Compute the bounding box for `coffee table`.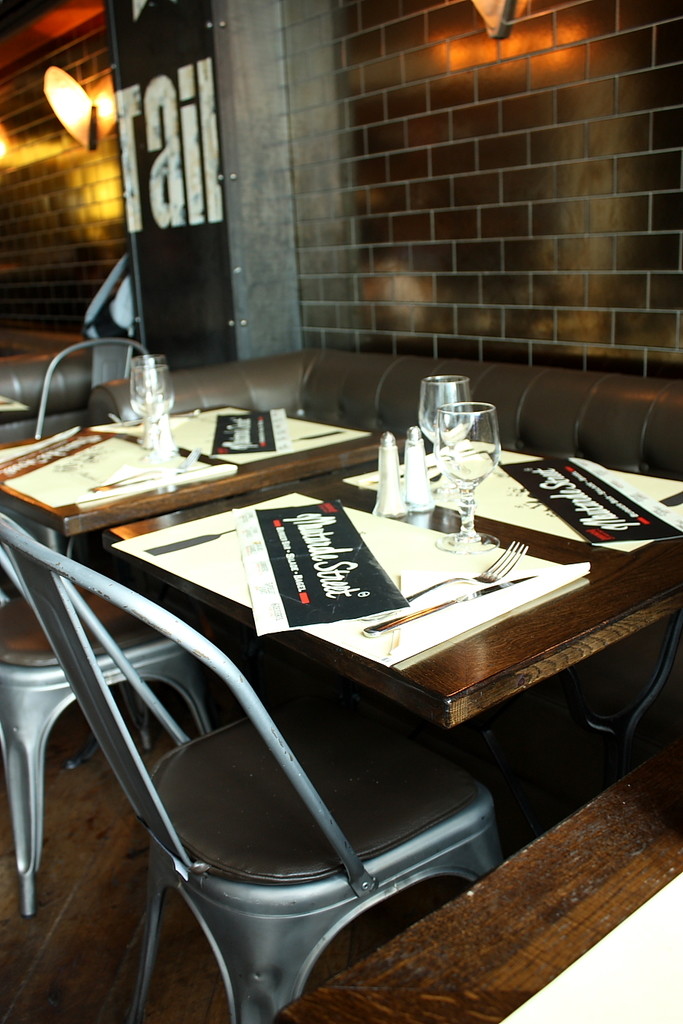
bbox=[210, 400, 659, 785].
